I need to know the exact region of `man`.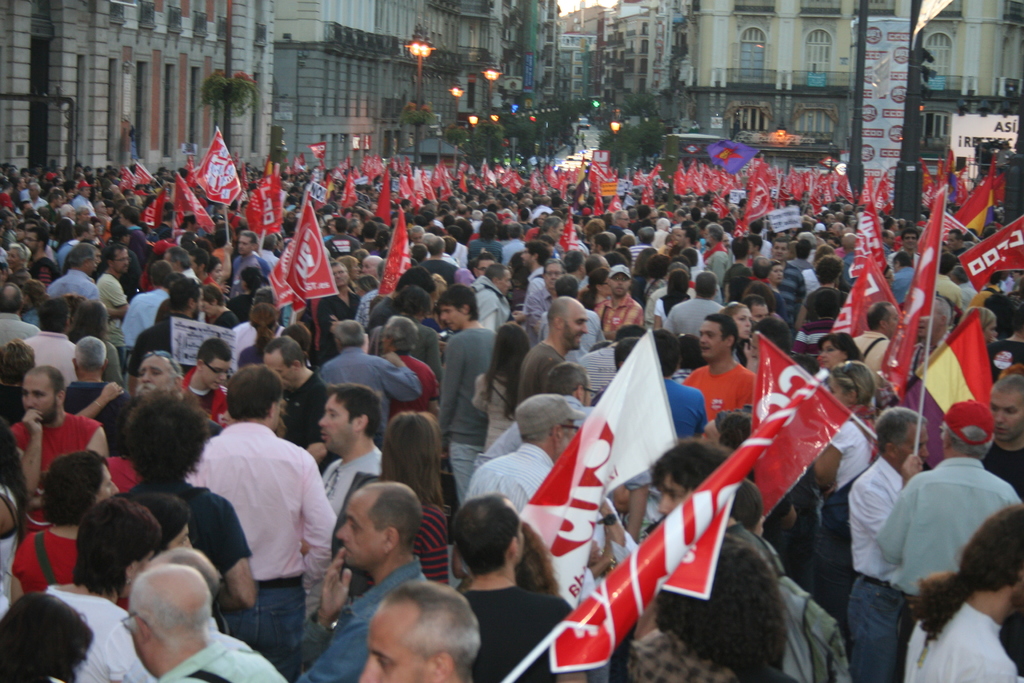
Region: x1=201 y1=394 x2=334 y2=677.
